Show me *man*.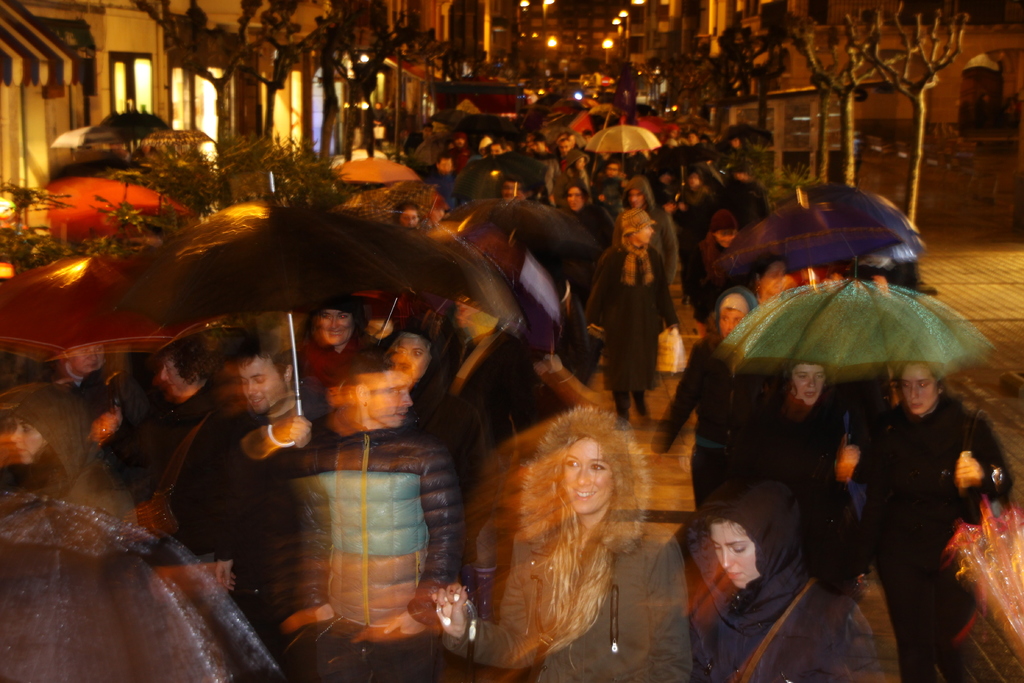
*man* is here: [left=165, top=336, right=326, bottom=543].
